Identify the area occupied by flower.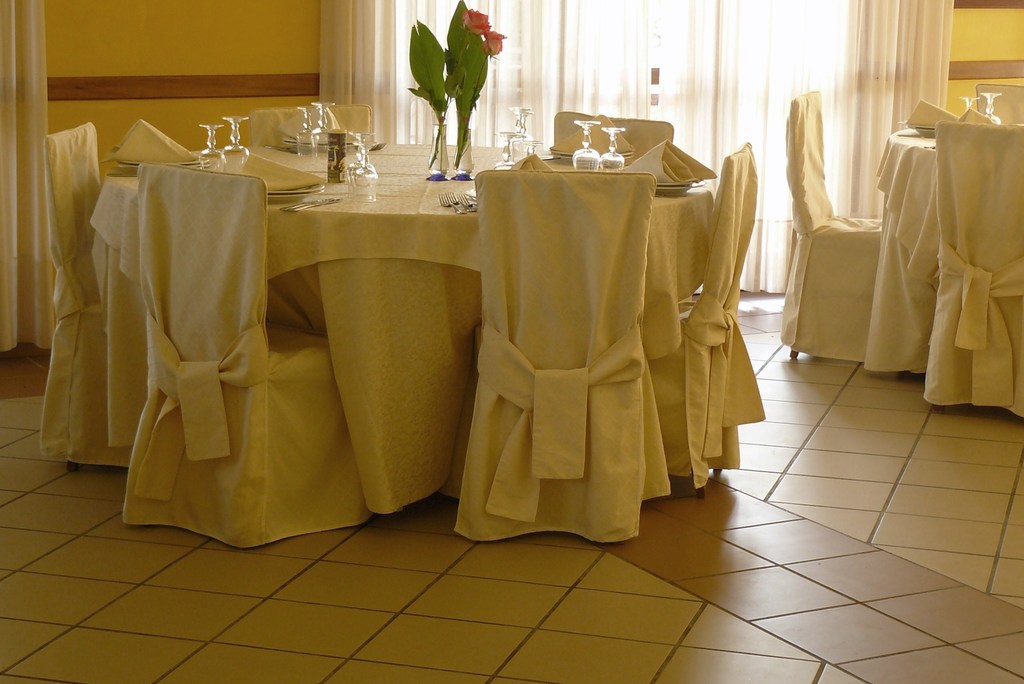
Area: (left=462, top=10, right=487, bottom=32).
